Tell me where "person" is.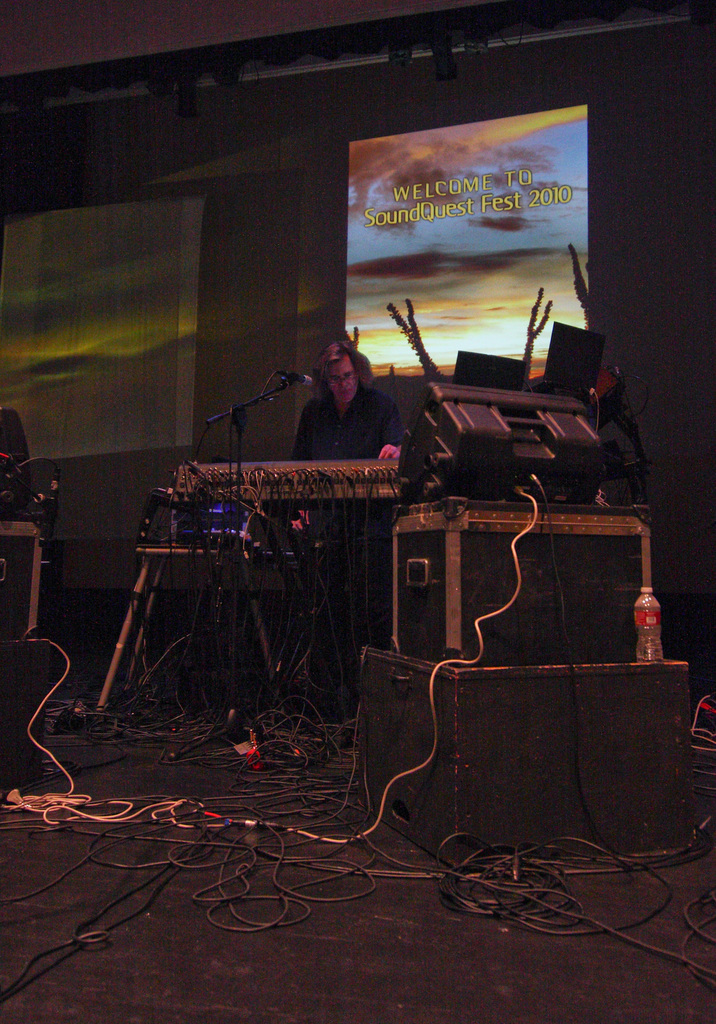
"person" is at BBox(292, 339, 411, 464).
